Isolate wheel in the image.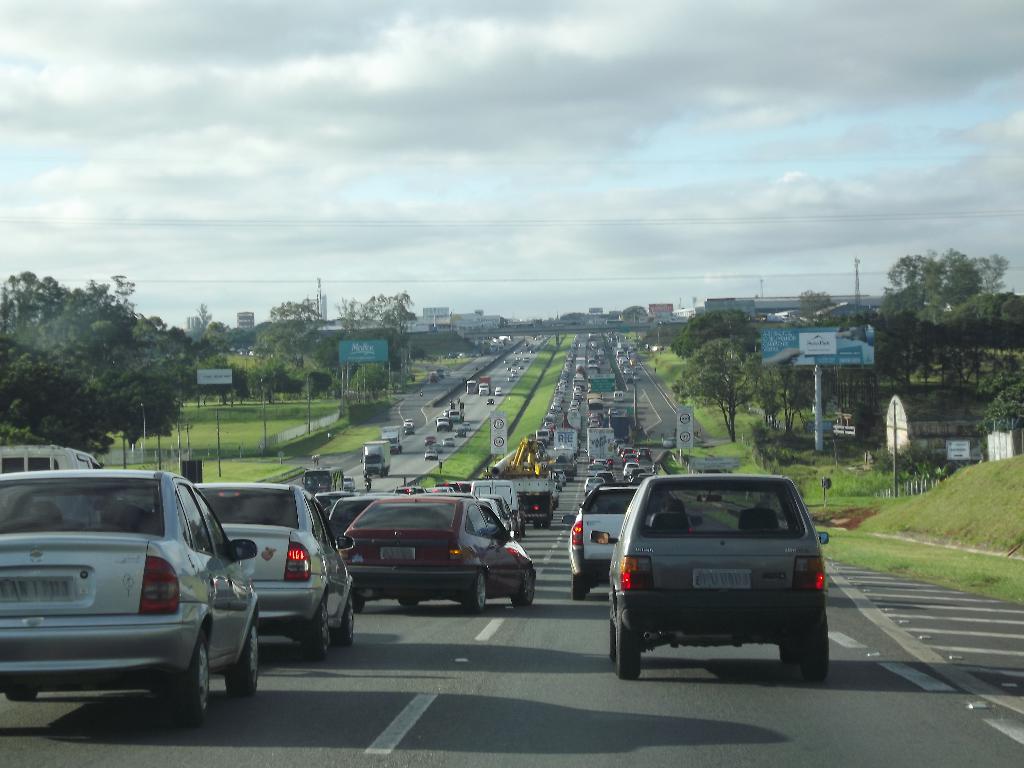
Isolated region: 465/568/487/613.
